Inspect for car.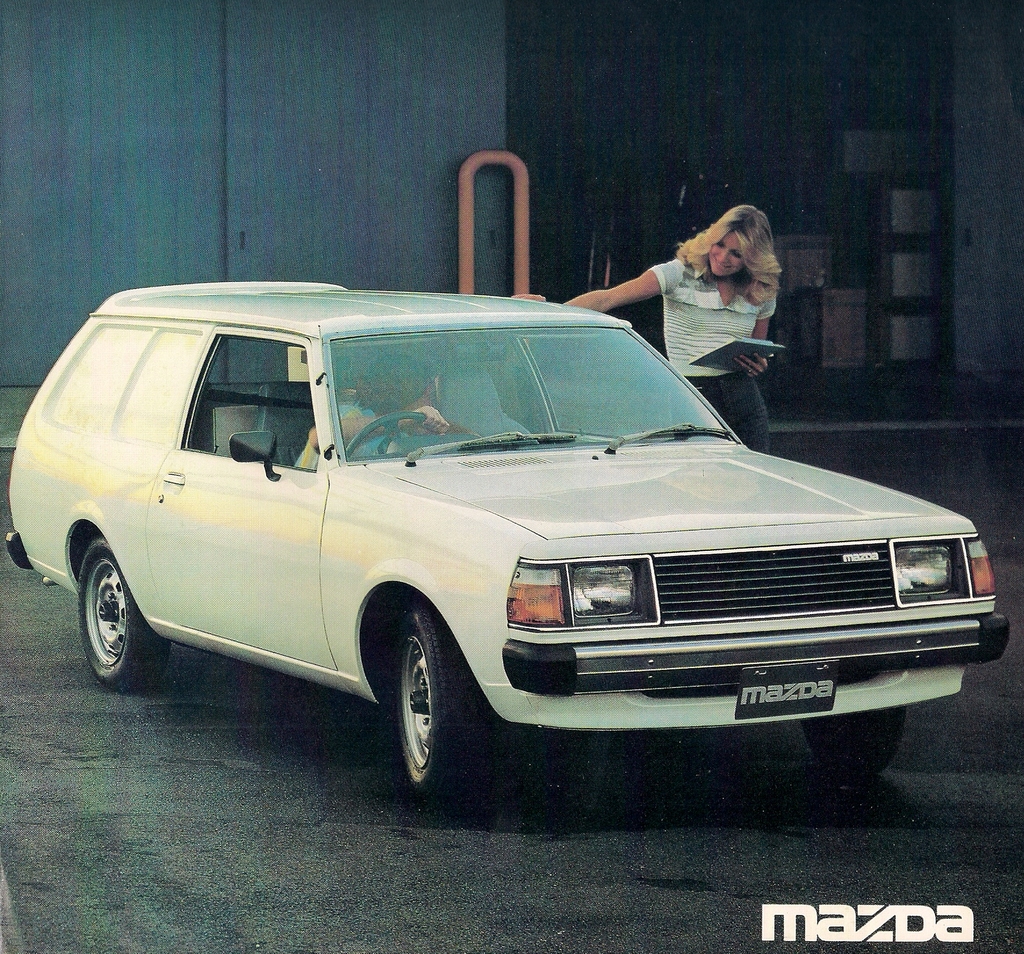
Inspection: <region>5, 274, 1014, 829</region>.
